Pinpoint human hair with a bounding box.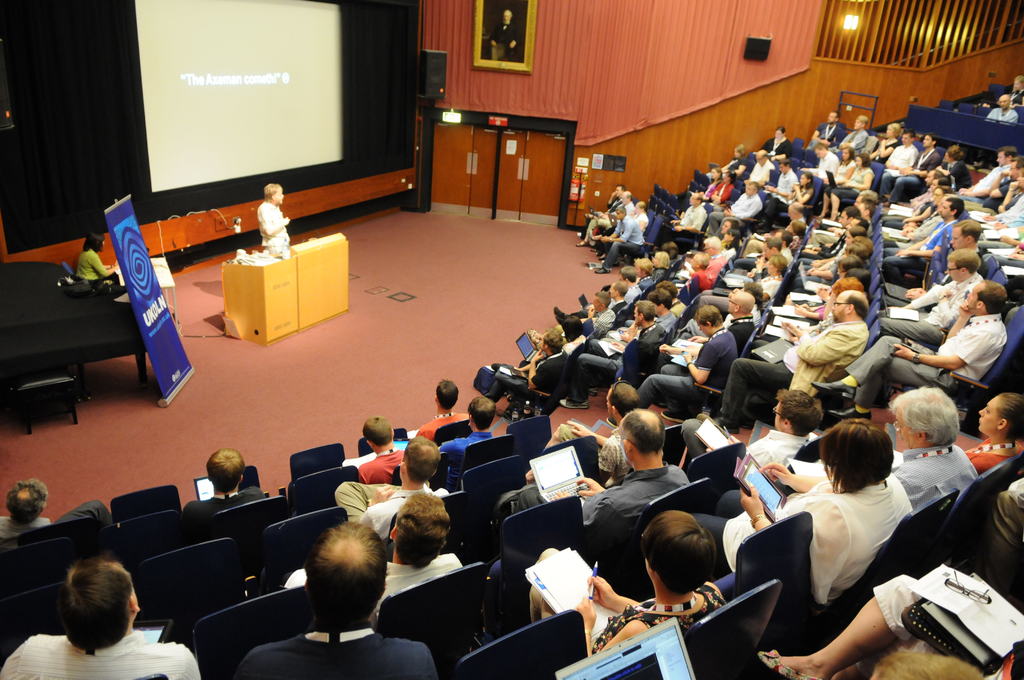
box(607, 382, 638, 416).
